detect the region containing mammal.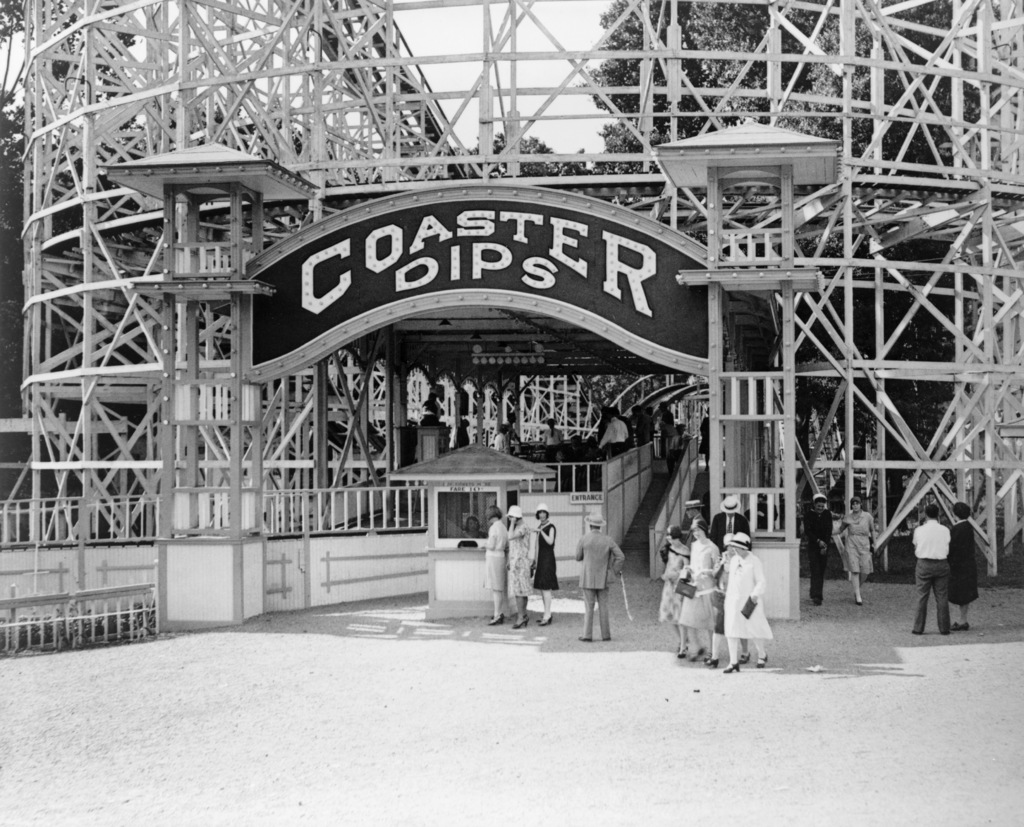
(525, 502, 564, 628).
